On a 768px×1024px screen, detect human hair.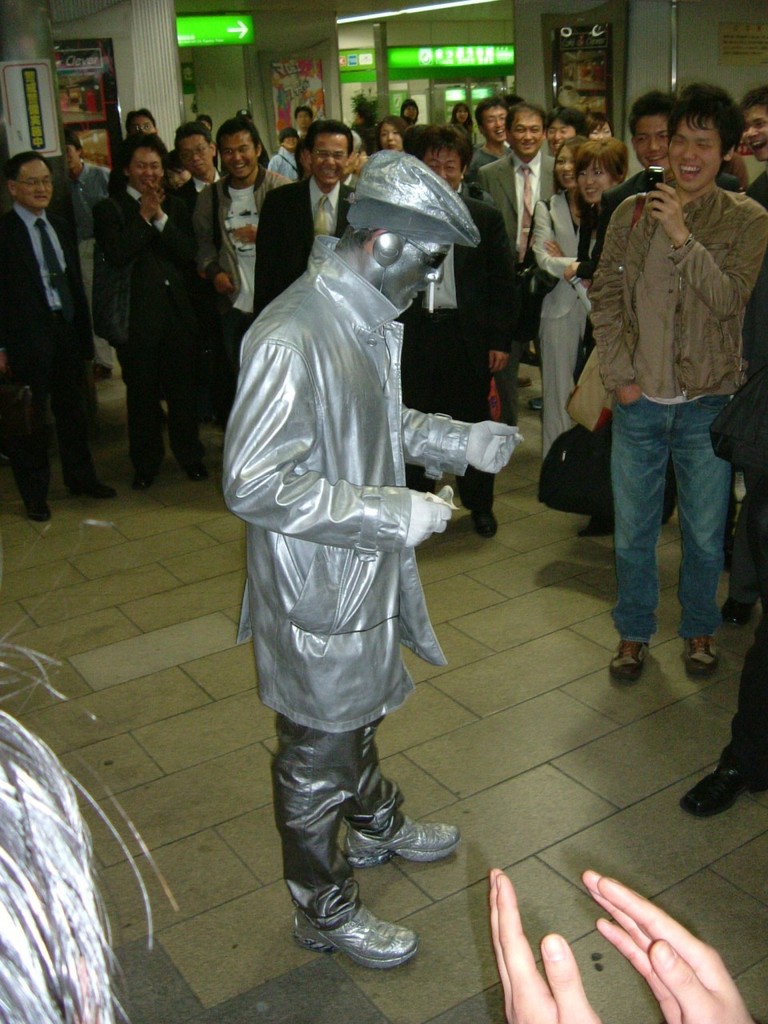
{"left": 125, "top": 107, "right": 158, "bottom": 136}.
